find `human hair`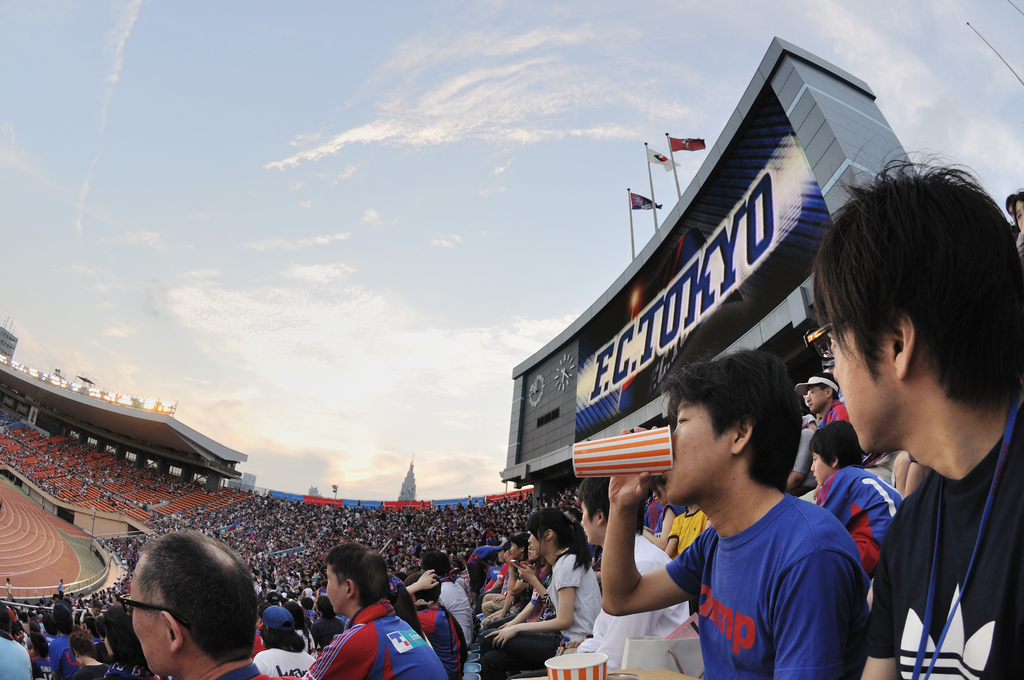
locate(812, 150, 1023, 409)
